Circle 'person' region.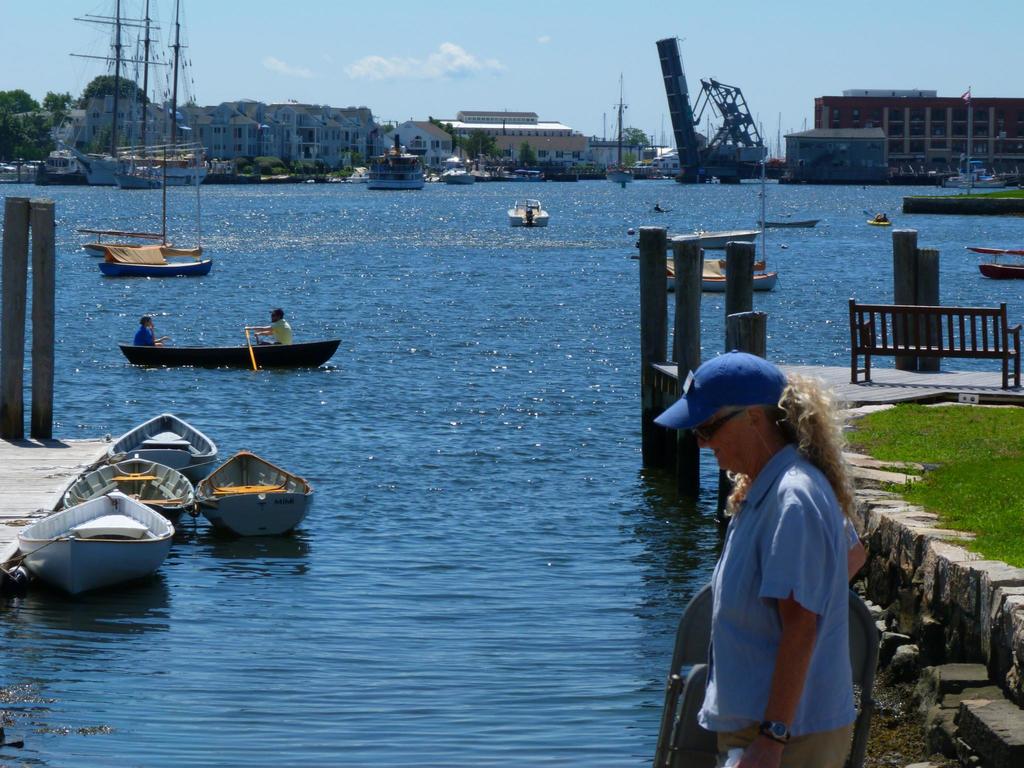
Region: <box>130,314,171,352</box>.
